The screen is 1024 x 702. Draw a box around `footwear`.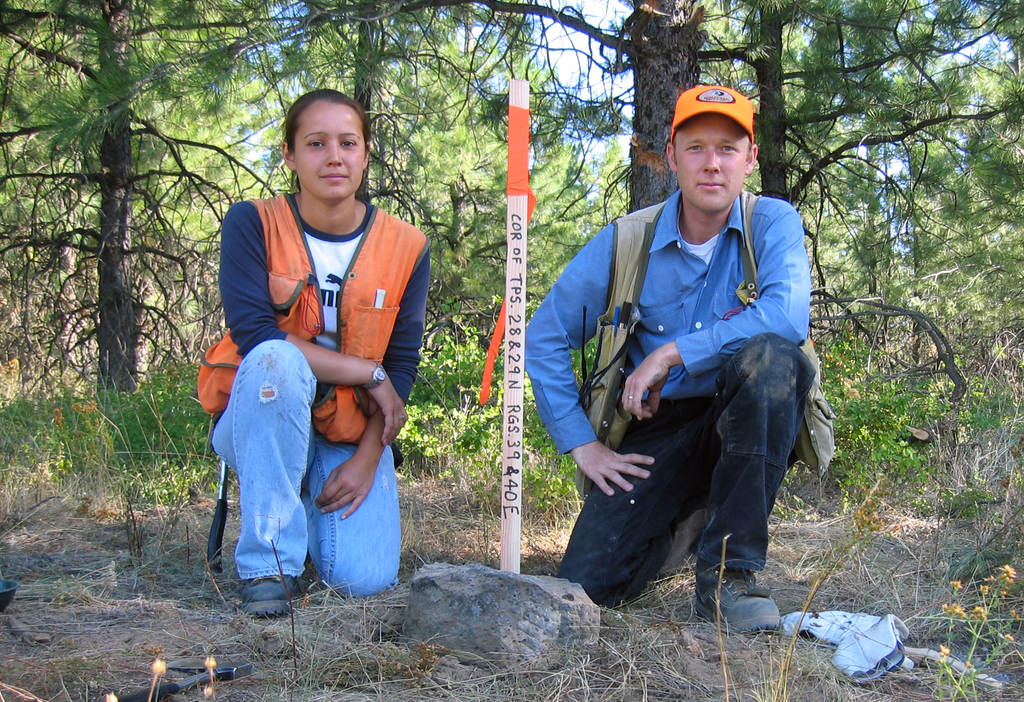
bbox=(241, 570, 304, 618).
